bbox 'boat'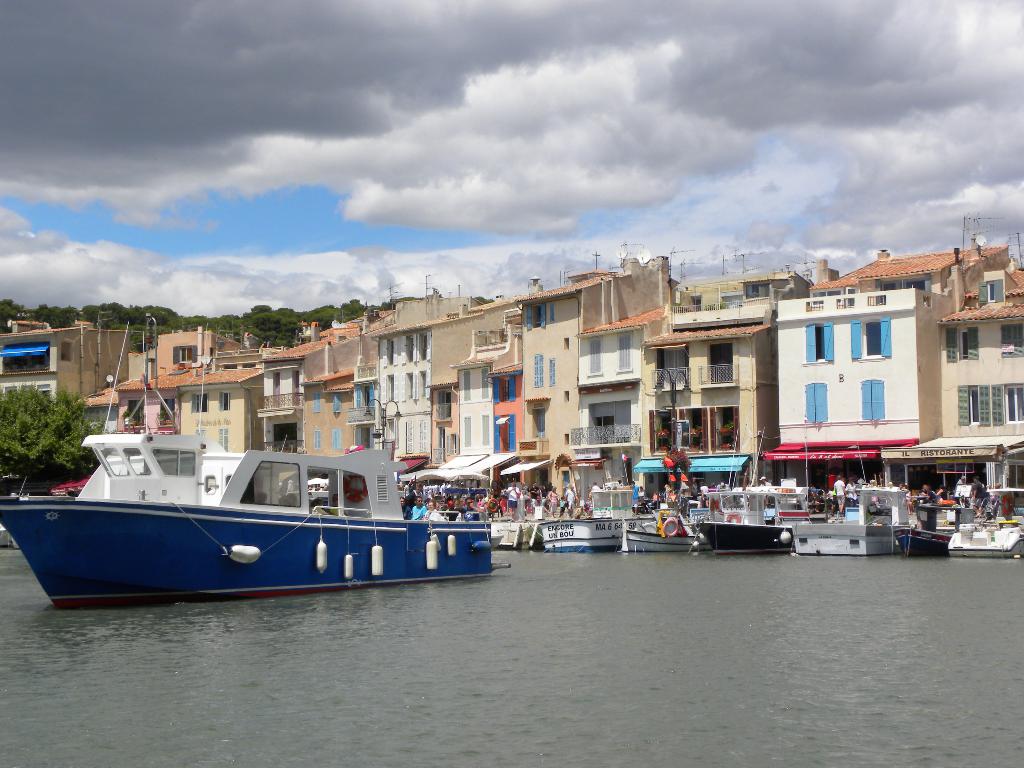
[28,411,560,608]
